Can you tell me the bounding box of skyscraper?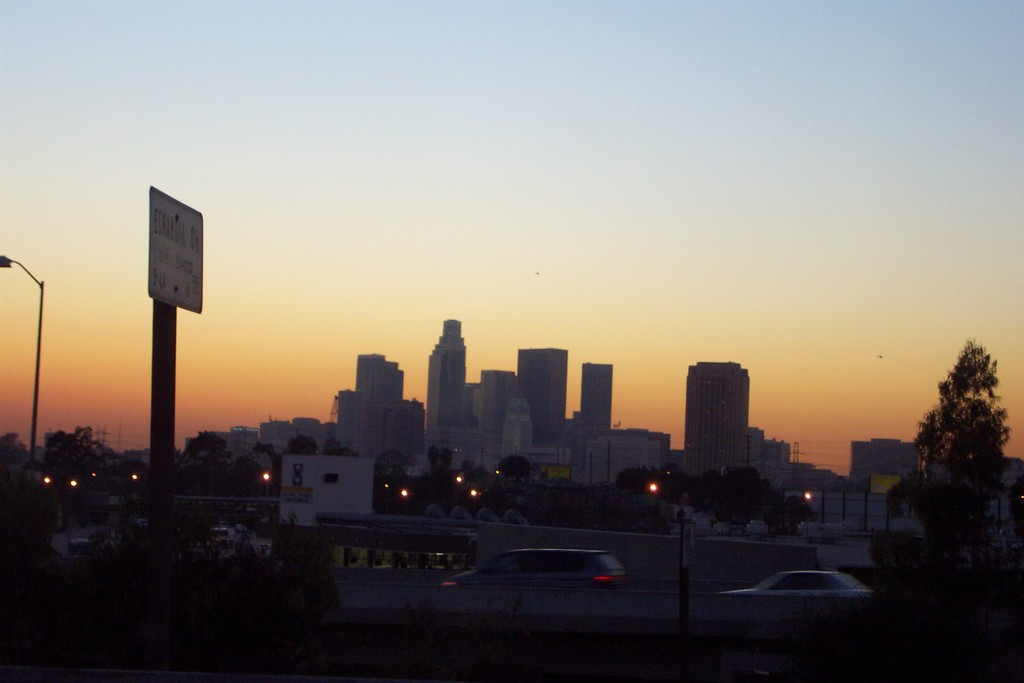
{"left": 680, "top": 357, "right": 753, "bottom": 475}.
